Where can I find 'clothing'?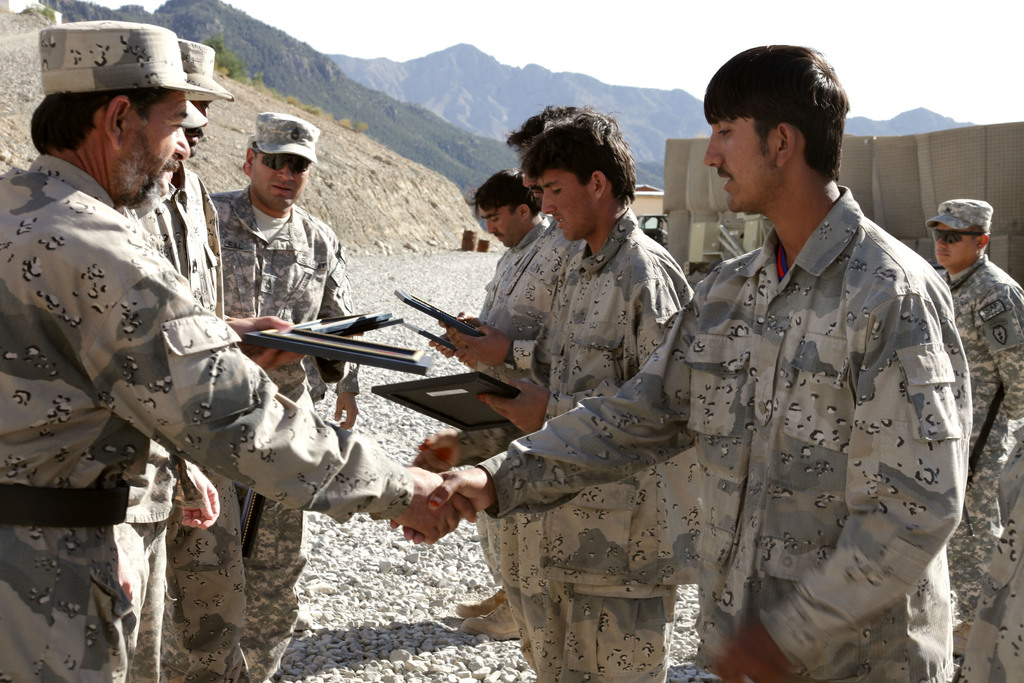
You can find it at x1=465 y1=220 x2=545 y2=587.
